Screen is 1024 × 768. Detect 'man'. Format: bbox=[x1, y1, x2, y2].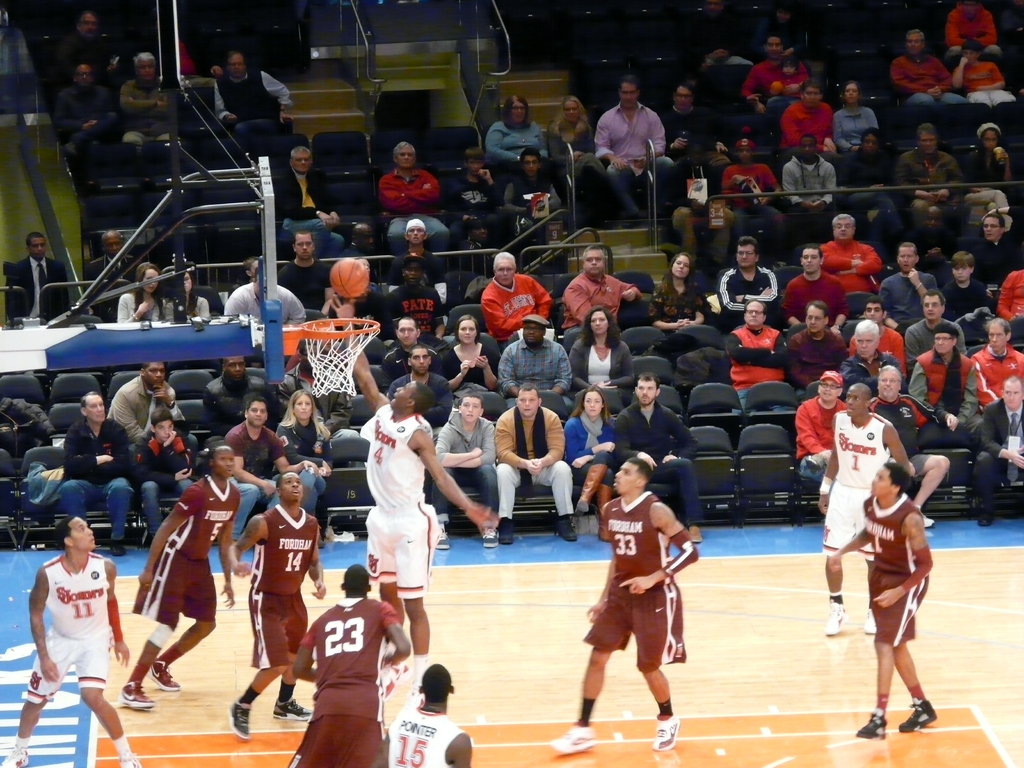
bbox=[115, 438, 232, 721].
